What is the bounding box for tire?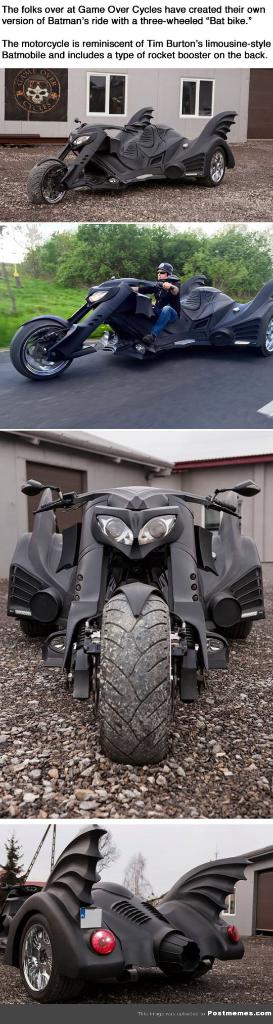
{"x1": 87, "y1": 604, "x2": 192, "y2": 760}.
